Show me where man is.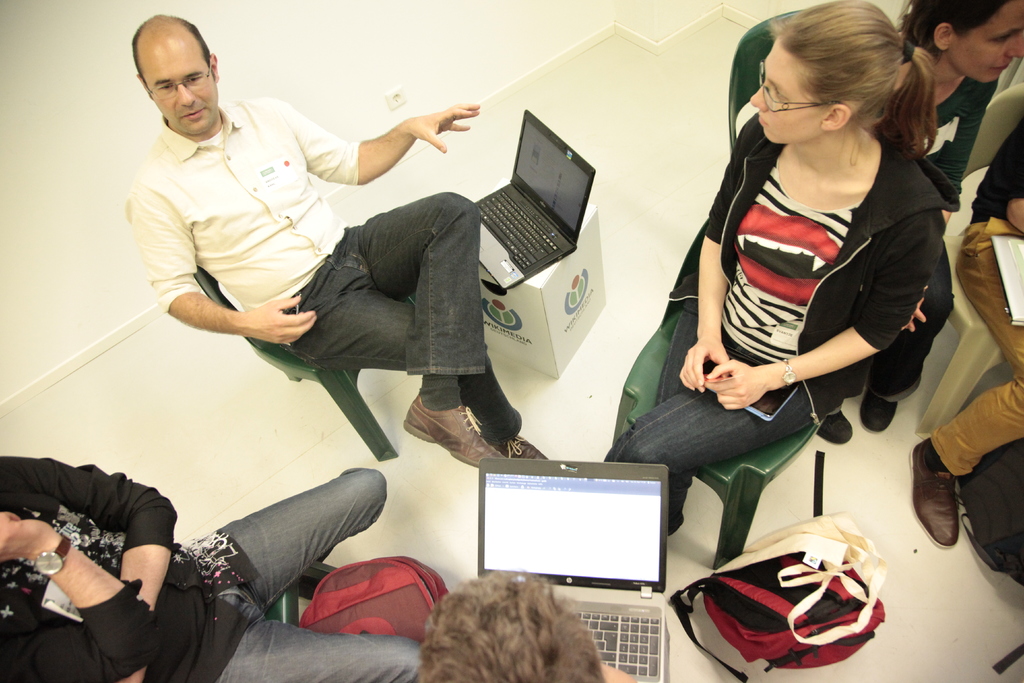
man is at 111:56:557:458.
